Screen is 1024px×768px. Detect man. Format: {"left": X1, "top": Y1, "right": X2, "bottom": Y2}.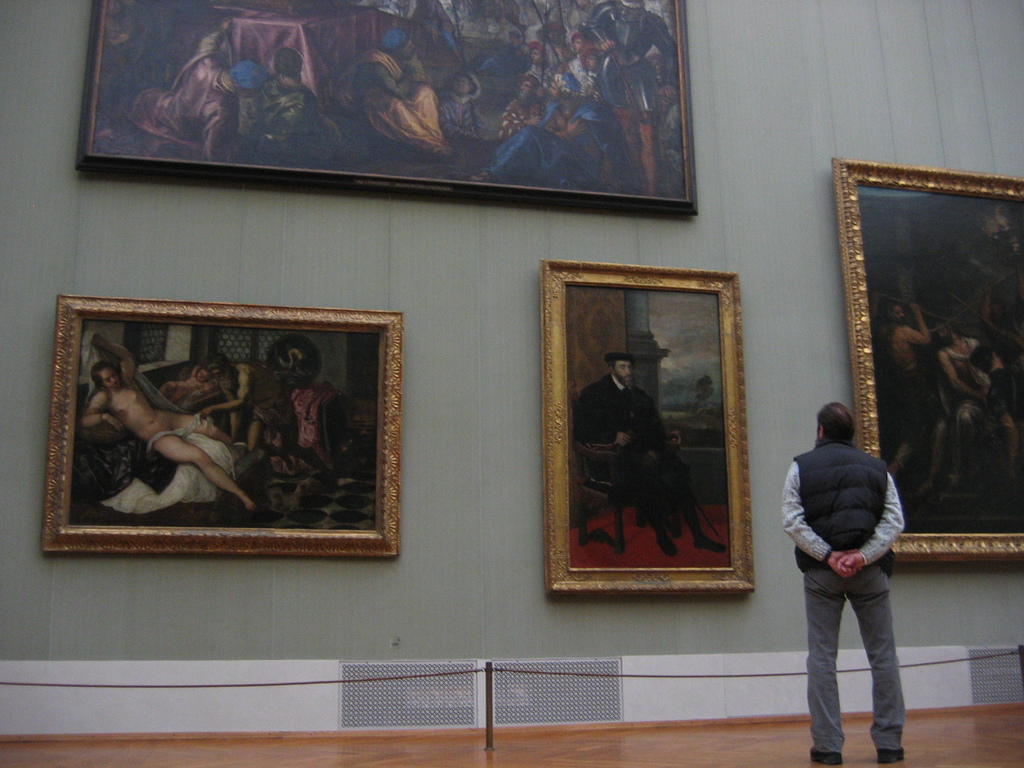
{"left": 932, "top": 315, "right": 1016, "bottom": 490}.
